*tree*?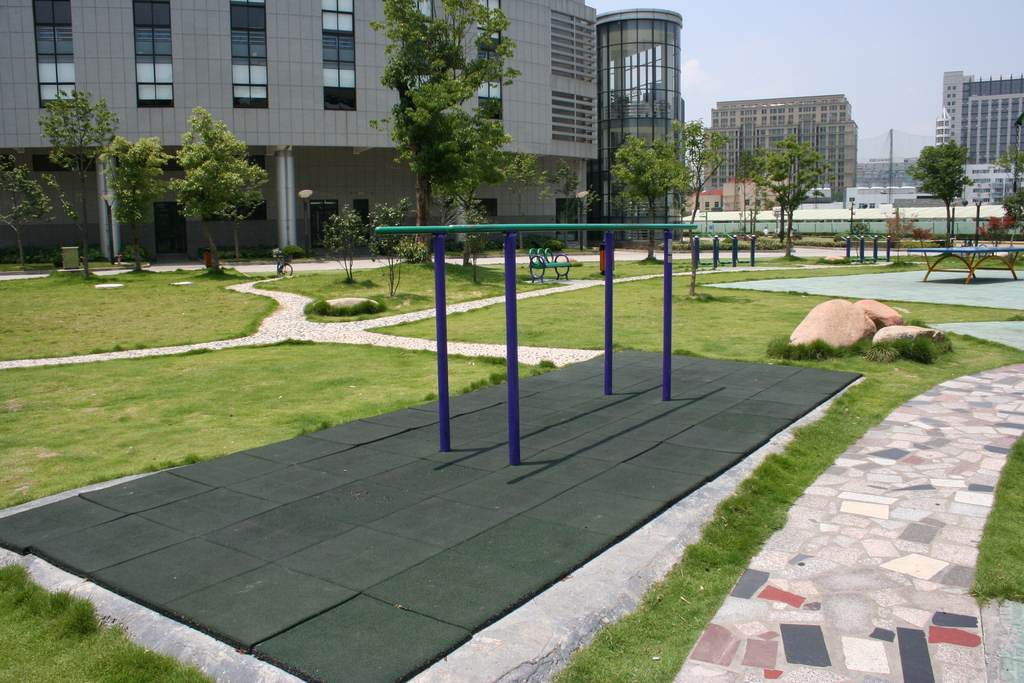
741 135 831 261
